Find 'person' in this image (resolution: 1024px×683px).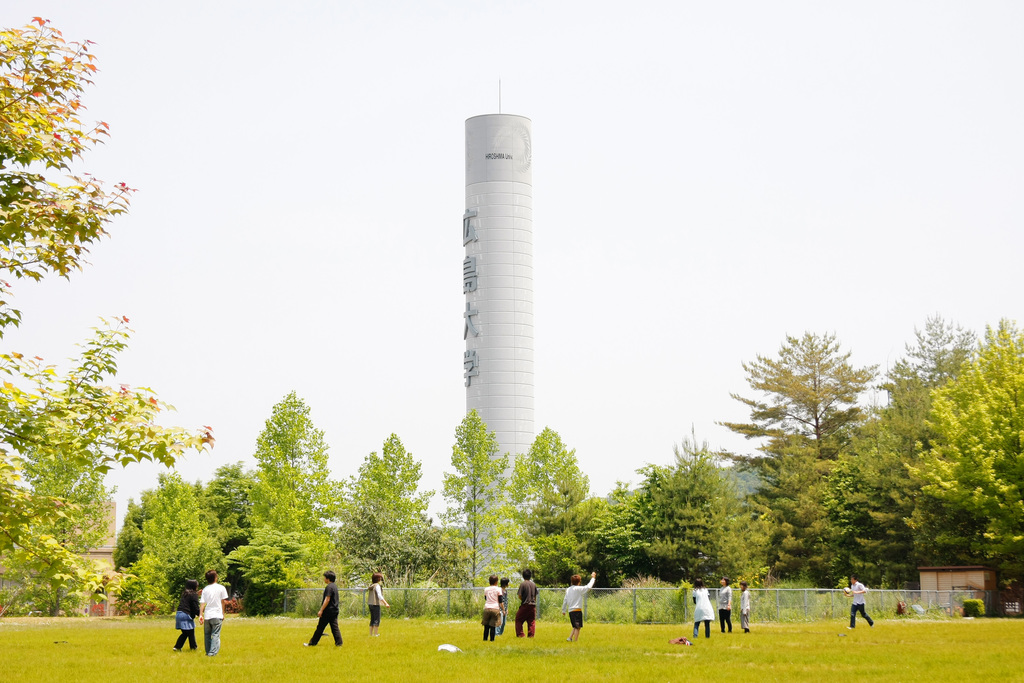
<bbox>364, 571, 391, 630</bbox>.
